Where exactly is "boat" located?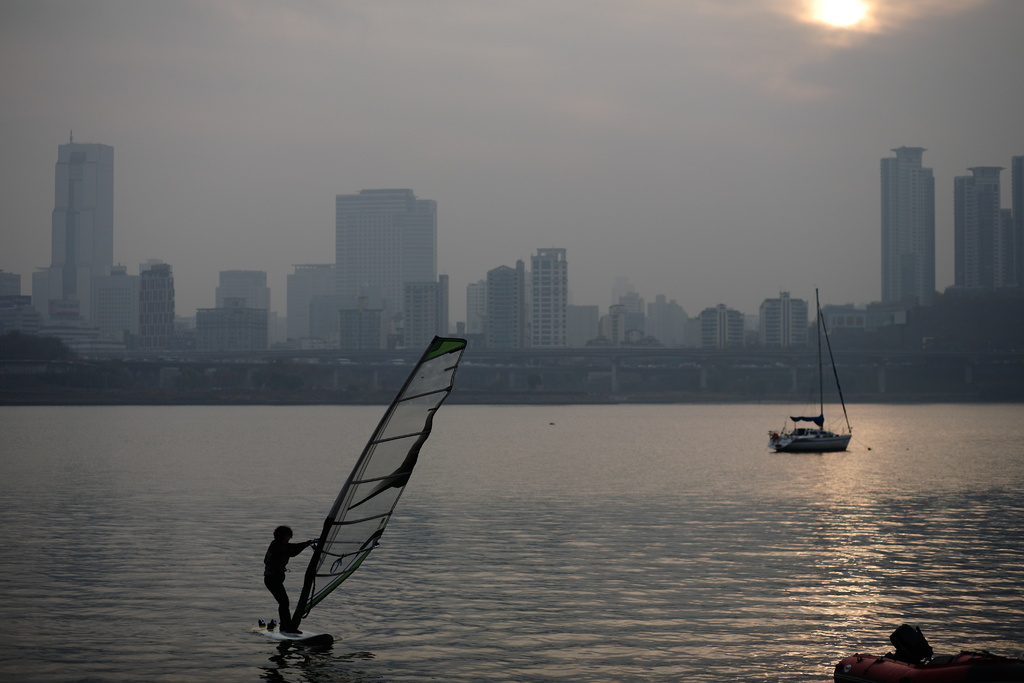
Its bounding box is [left=833, top=624, right=1023, bottom=682].
